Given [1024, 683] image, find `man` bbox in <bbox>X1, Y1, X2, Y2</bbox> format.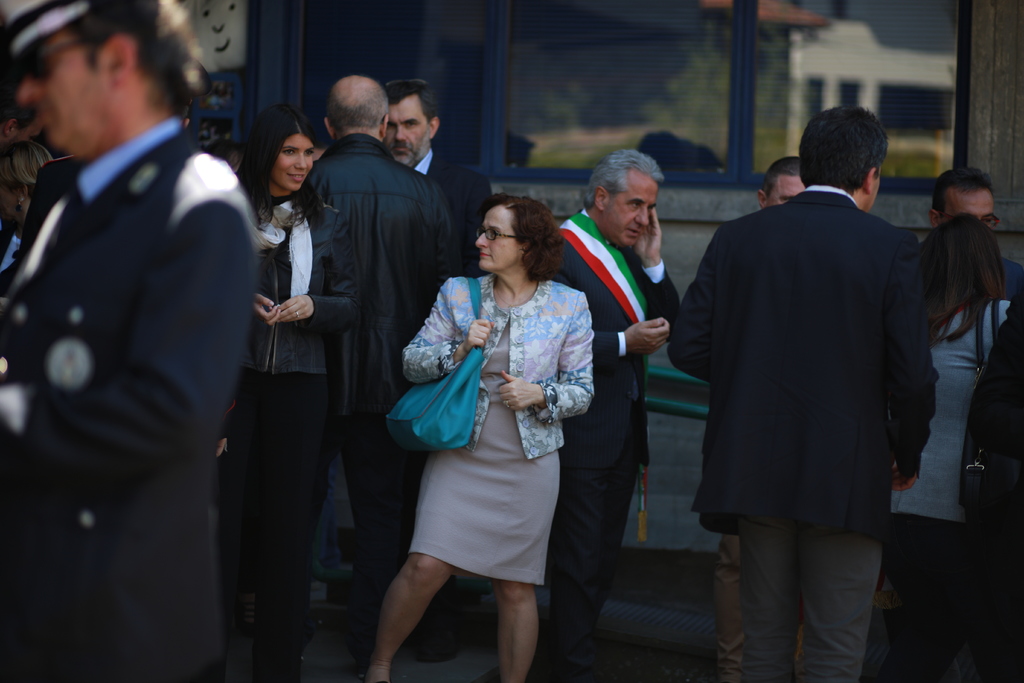
<bbox>369, 81, 470, 290</bbox>.
